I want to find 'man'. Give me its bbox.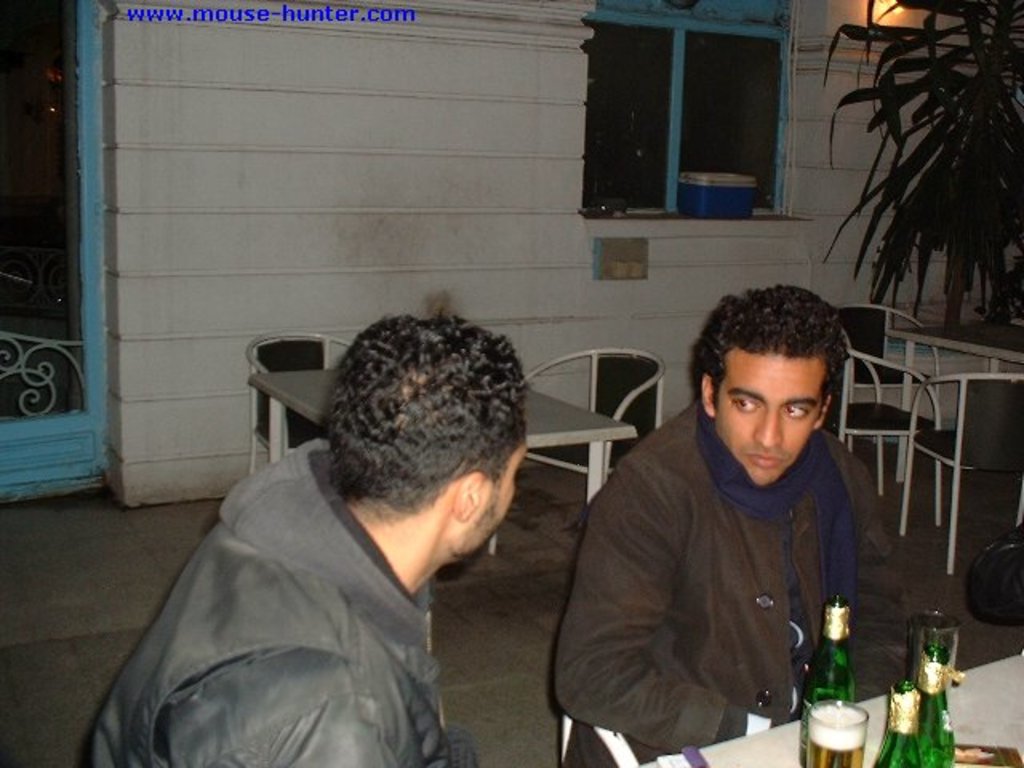
locate(552, 285, 965, 766).
